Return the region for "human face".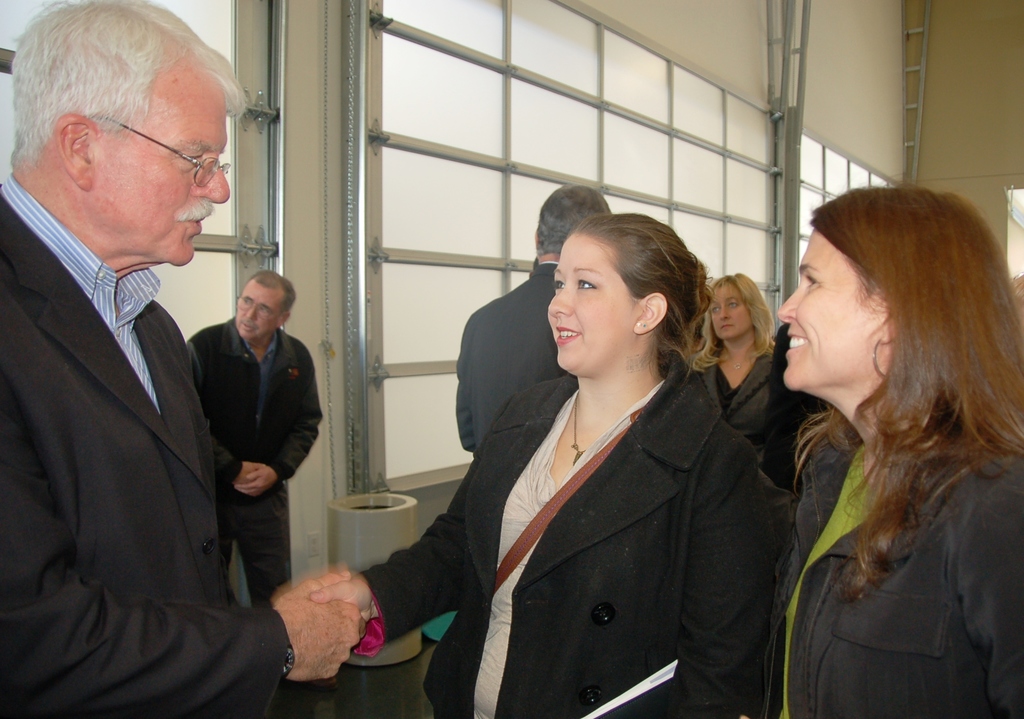
550 234 640 368.
